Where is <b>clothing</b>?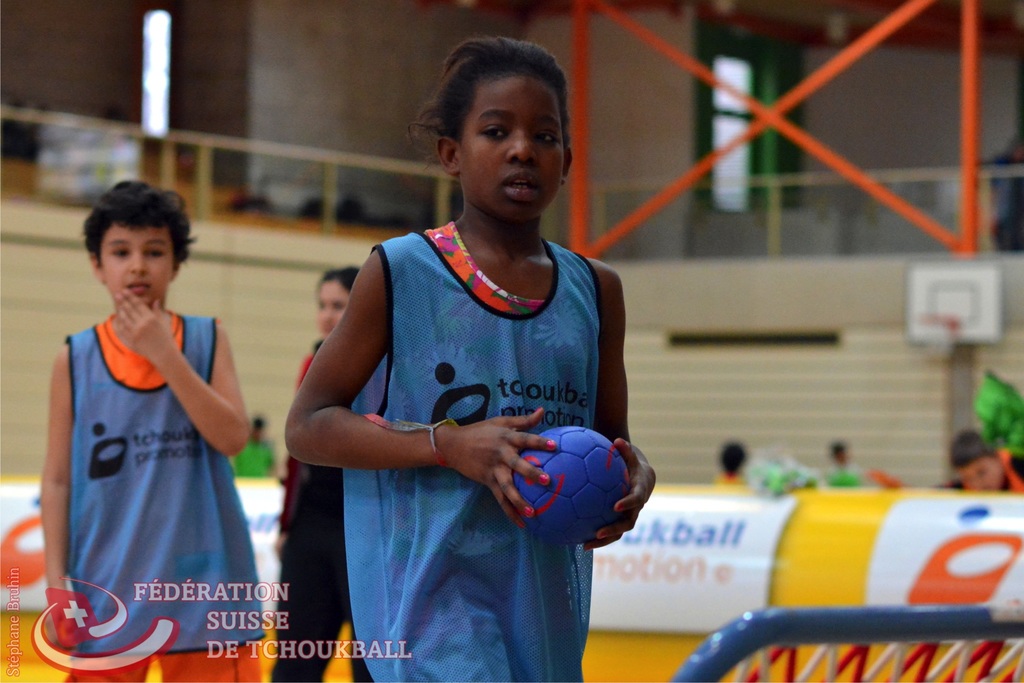
<region>329, 213, 586, 682</region>.
